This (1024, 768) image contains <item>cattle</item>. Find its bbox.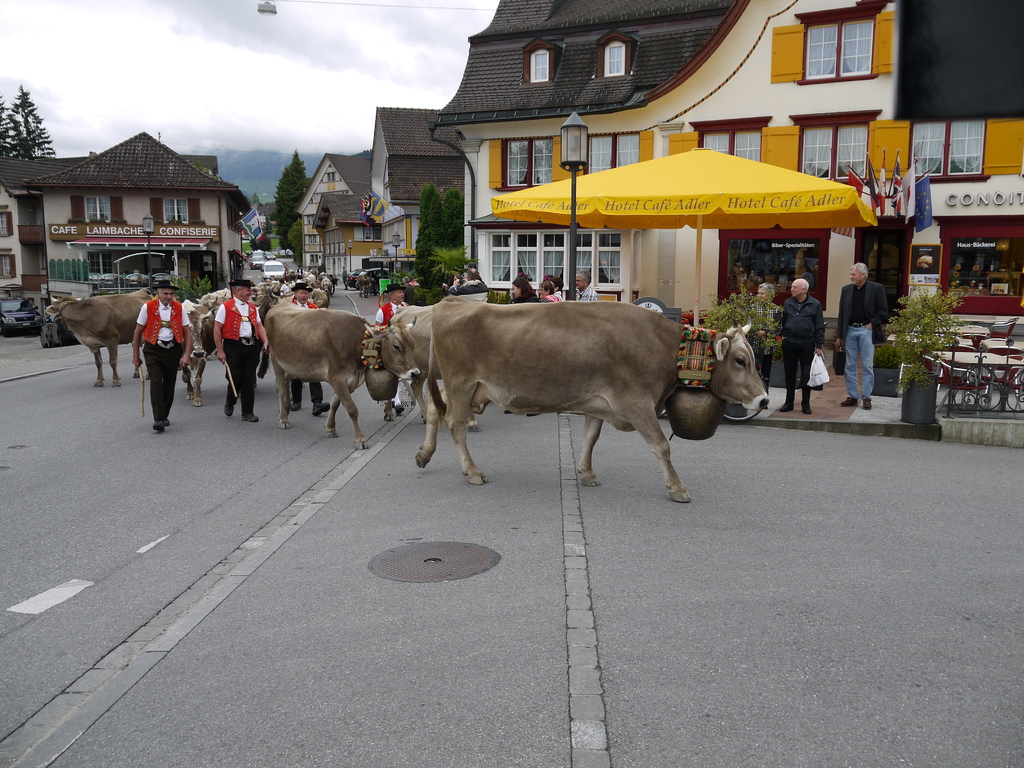
[left=245, top=279, right=270, bottom=323].
